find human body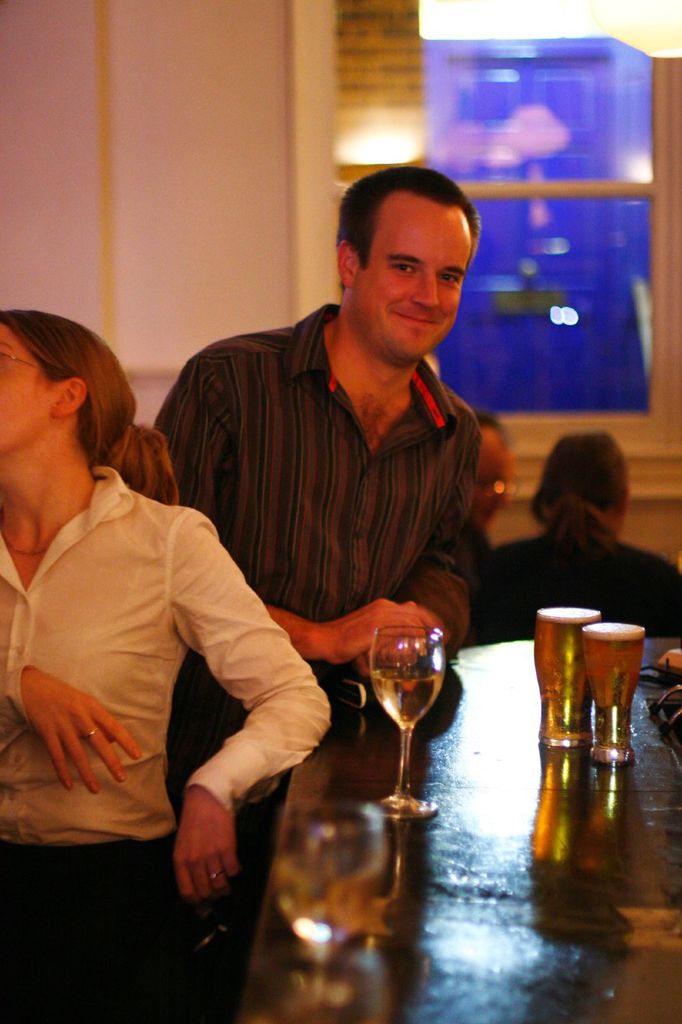
<bbox>477, 433, 681, 650</bbox>
